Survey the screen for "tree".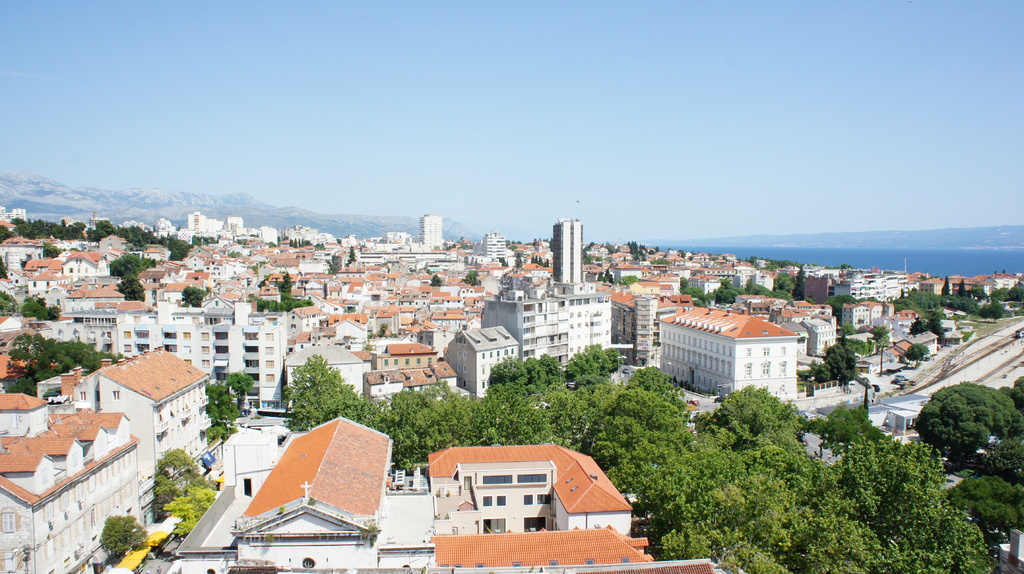
Survey found: {"left": 922, "top": 310, "right": 942, "bottom": 344}.
